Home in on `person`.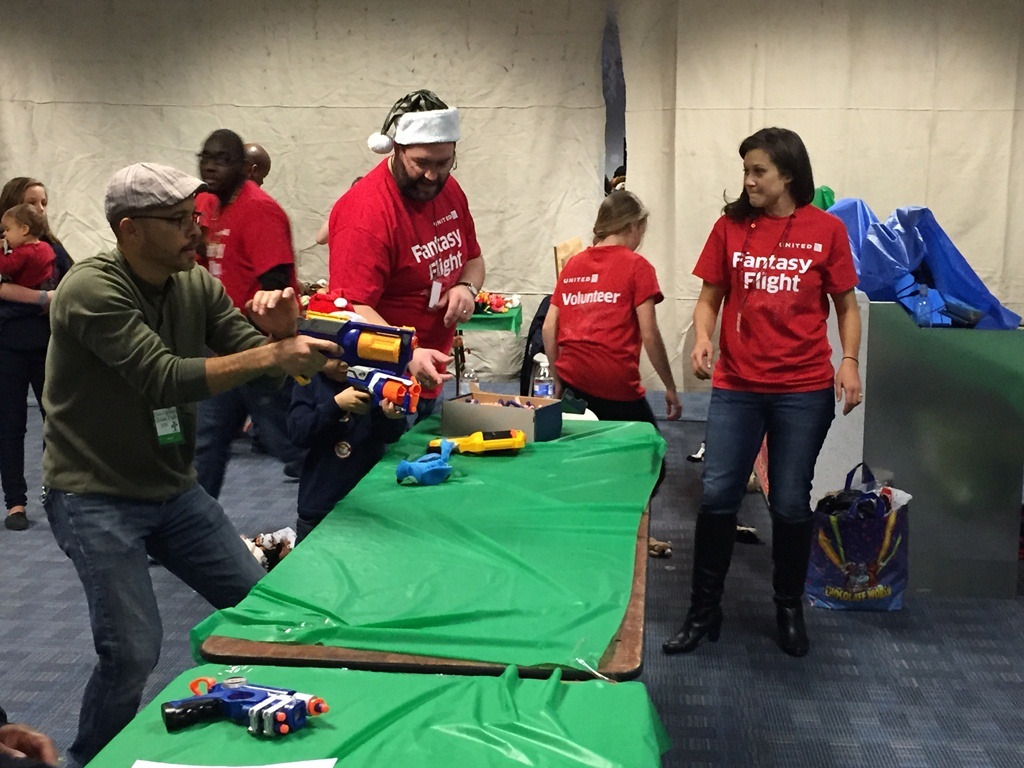
Homed in at [142, 123, 300, 567].
